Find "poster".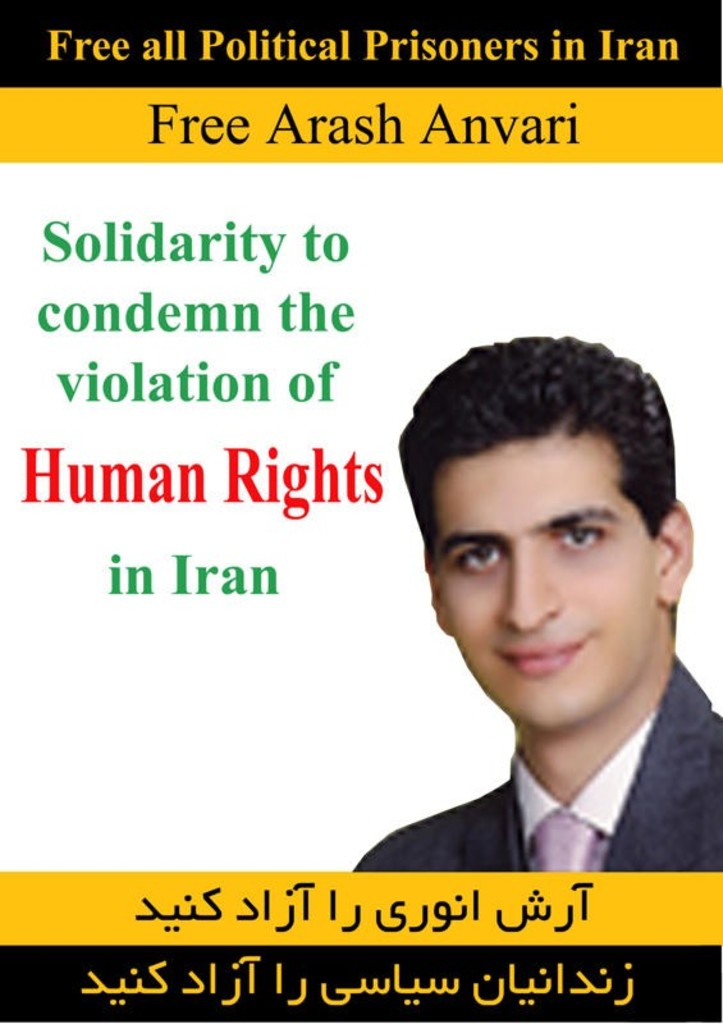
[x1=0, y1=0, x2=722, y2=1023].
